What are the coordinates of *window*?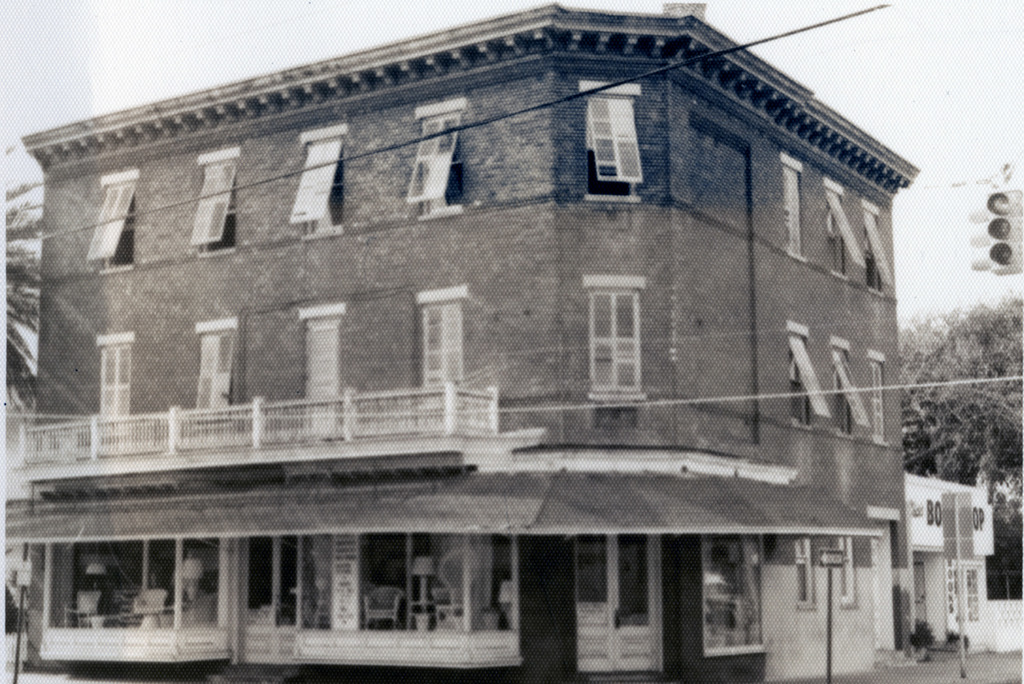
rect(833, 339, 877, 436).
